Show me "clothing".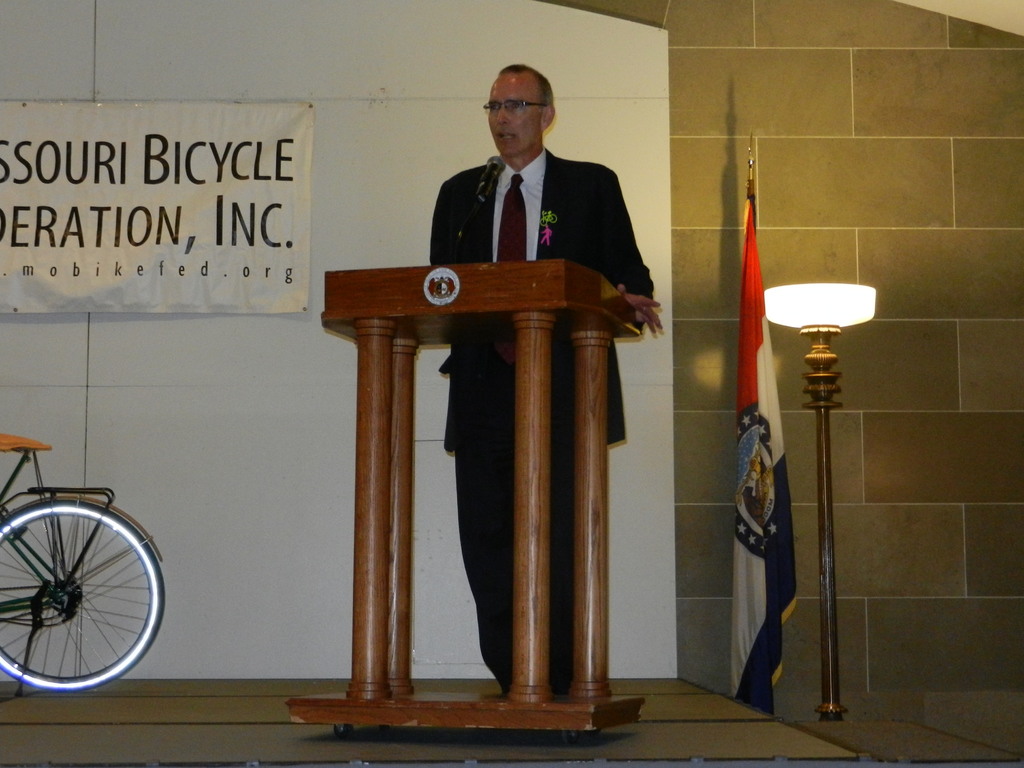
"clothing" is here: Rect(347, 140, 650, 676).
